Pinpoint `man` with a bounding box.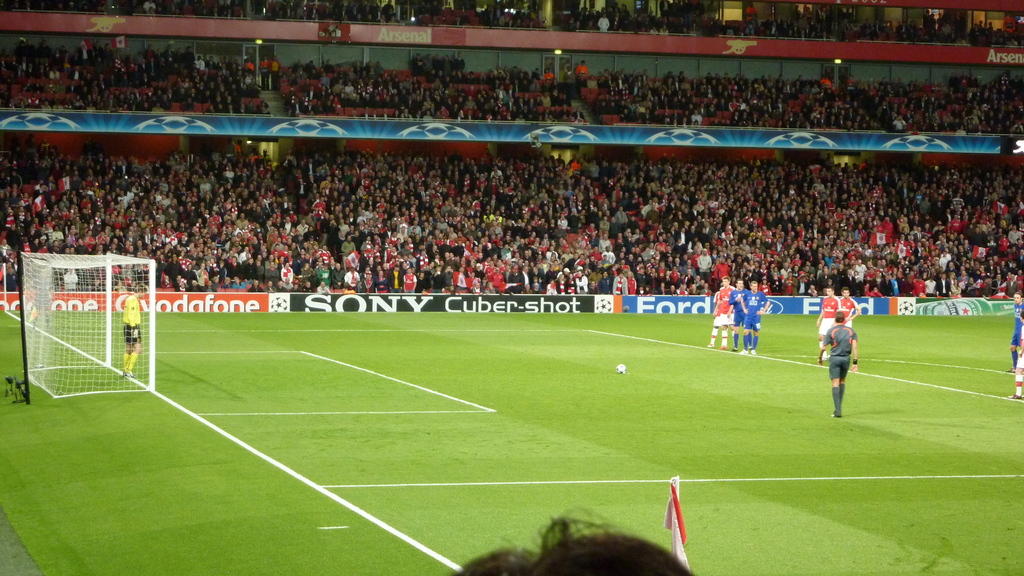
box(741, 282, 772, 355).
